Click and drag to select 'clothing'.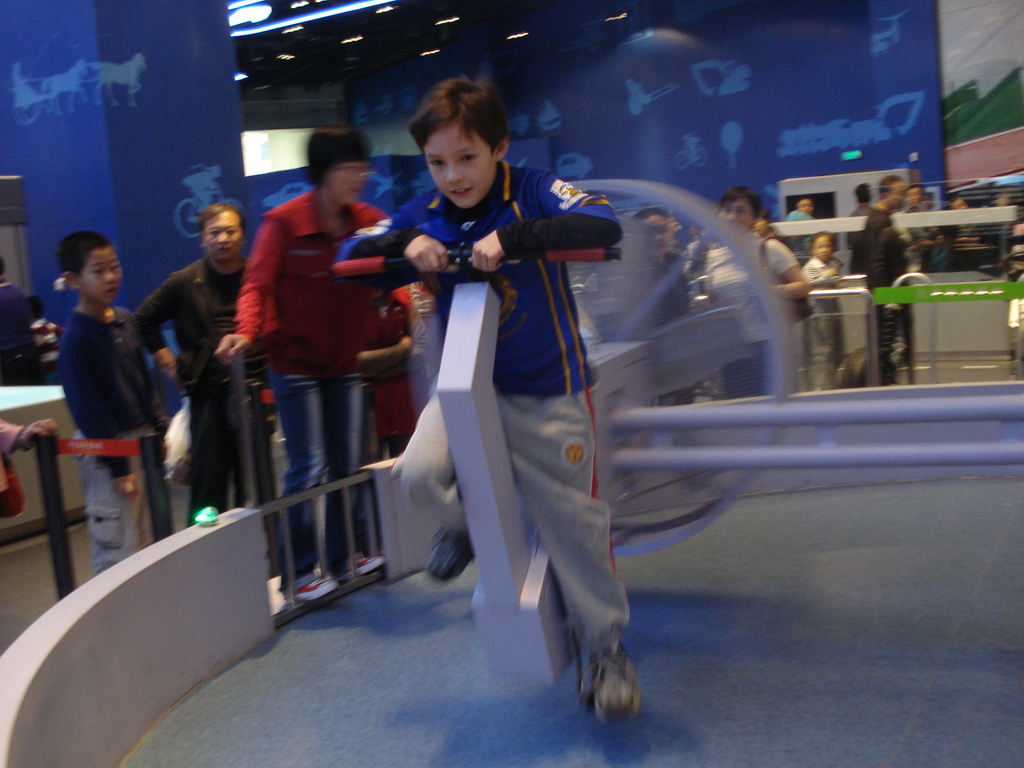
Selection: {"x1": 57, "y1": 298, "x2": 173, "y2": 569}.
